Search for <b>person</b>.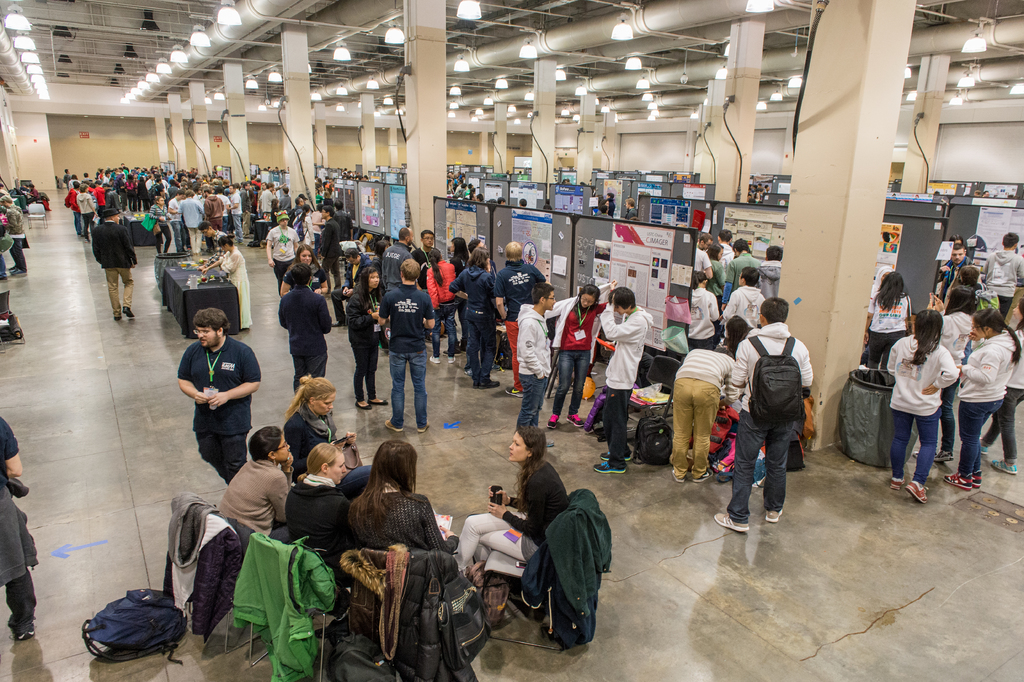
Found at detection(170, 178, 189, 258).
